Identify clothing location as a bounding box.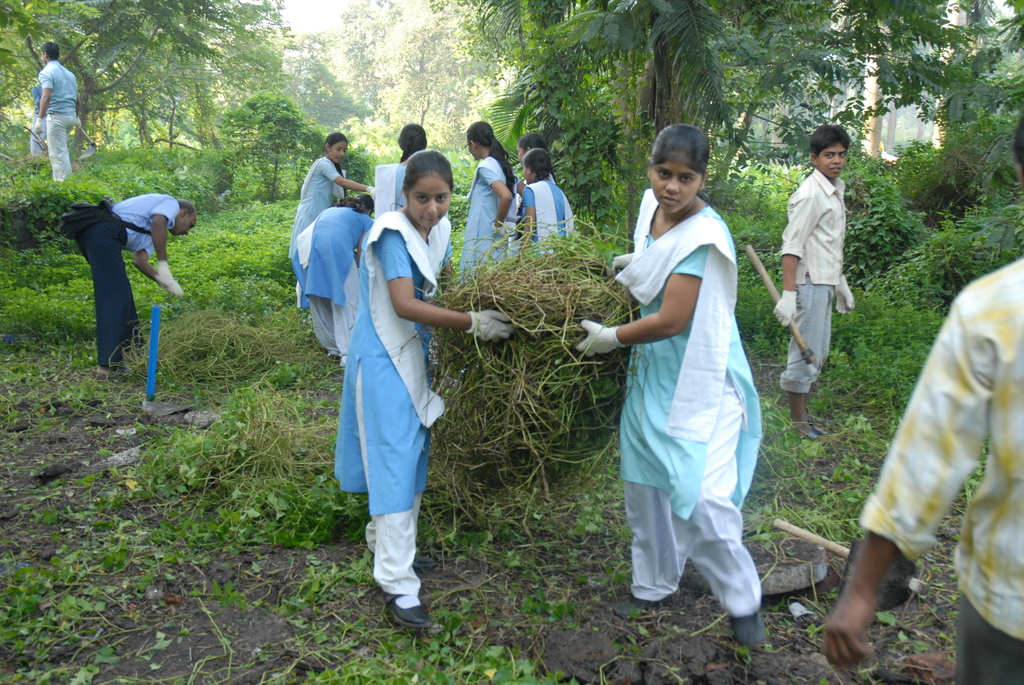
BBox(289, 159, 340, 294).
